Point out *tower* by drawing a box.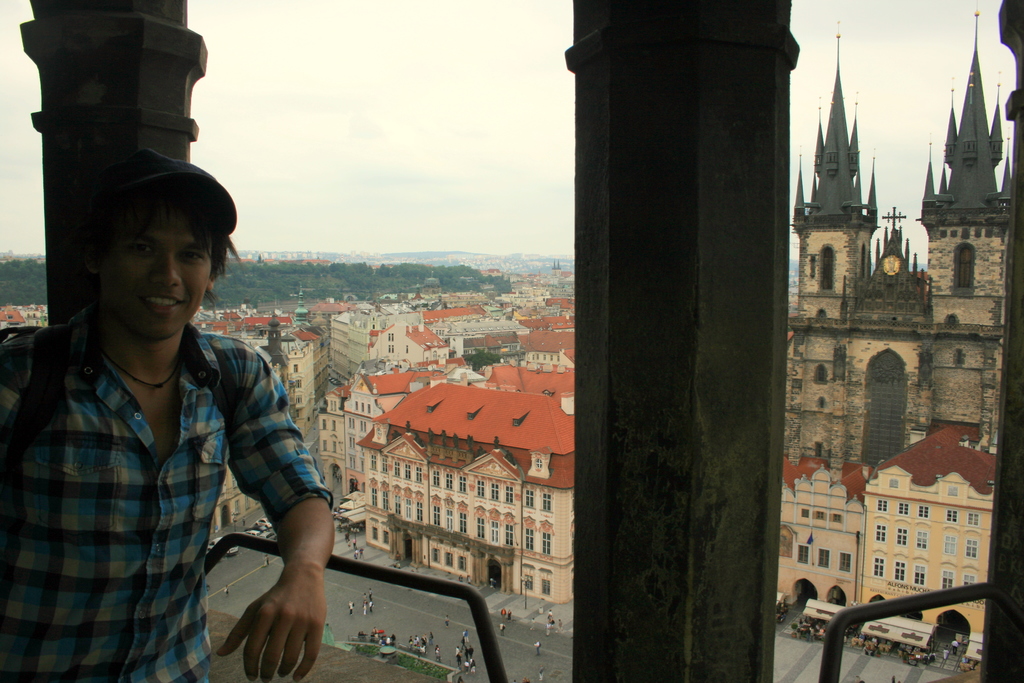
region(791, 34, 876, 325).
